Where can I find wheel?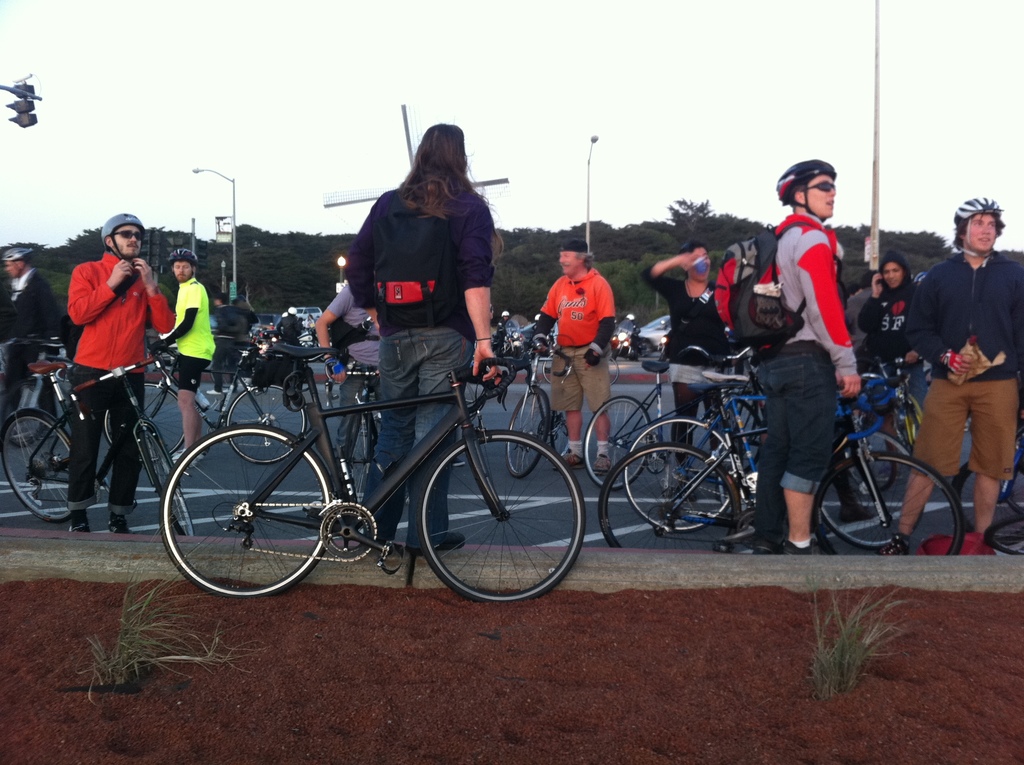
You can find it at select_region(598, 440, 742, 550).
